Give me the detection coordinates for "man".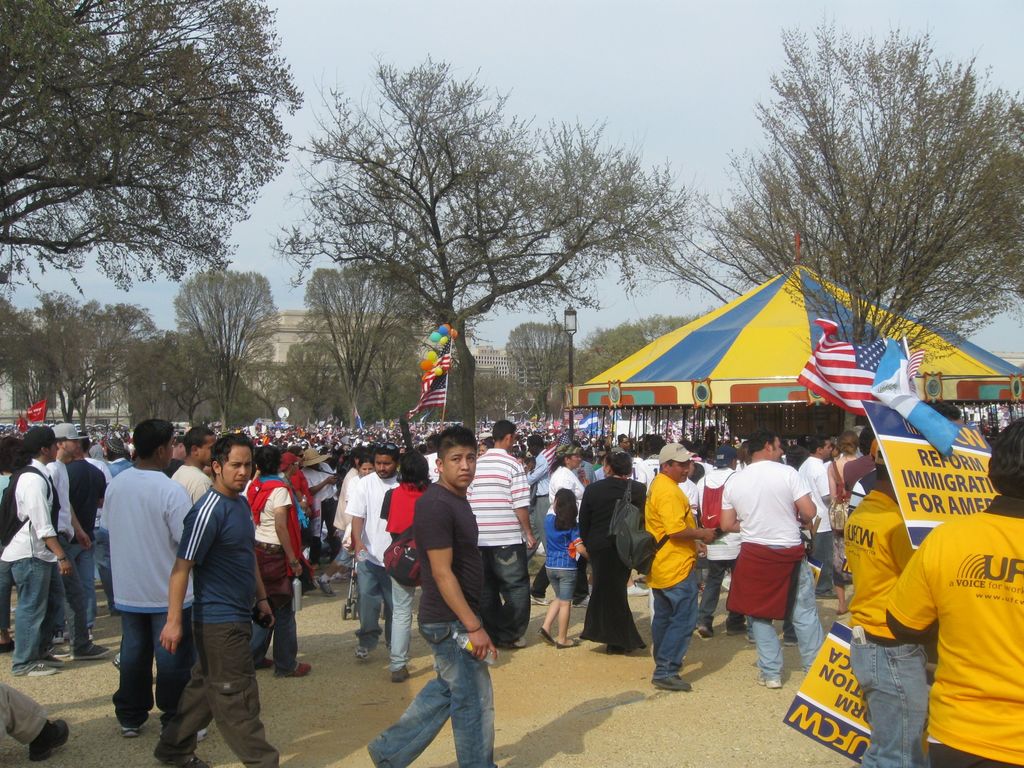
left=91, top=415, right=182, bottom=739.
